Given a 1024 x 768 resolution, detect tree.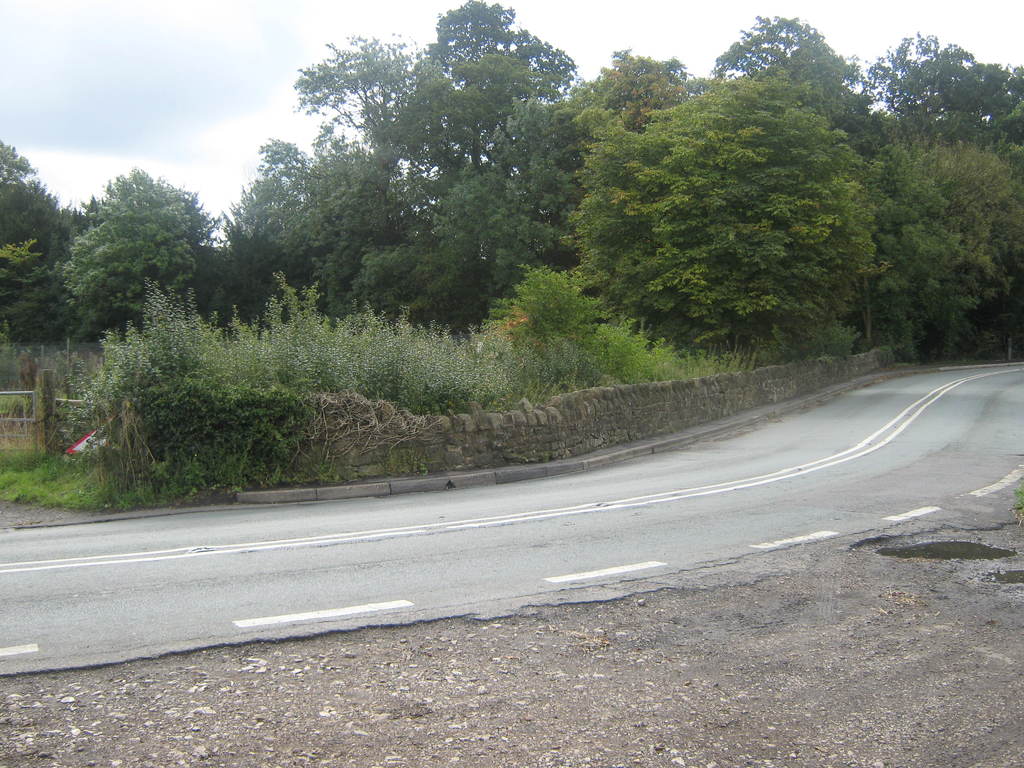
<bbox>0, 140, 65, 255</bbox>.
